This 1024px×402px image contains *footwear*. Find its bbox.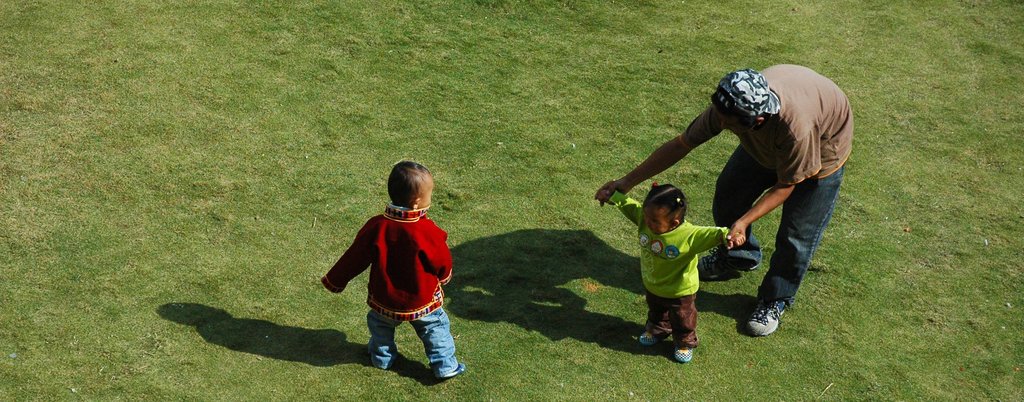
box=[670, 349, 692, 360].
